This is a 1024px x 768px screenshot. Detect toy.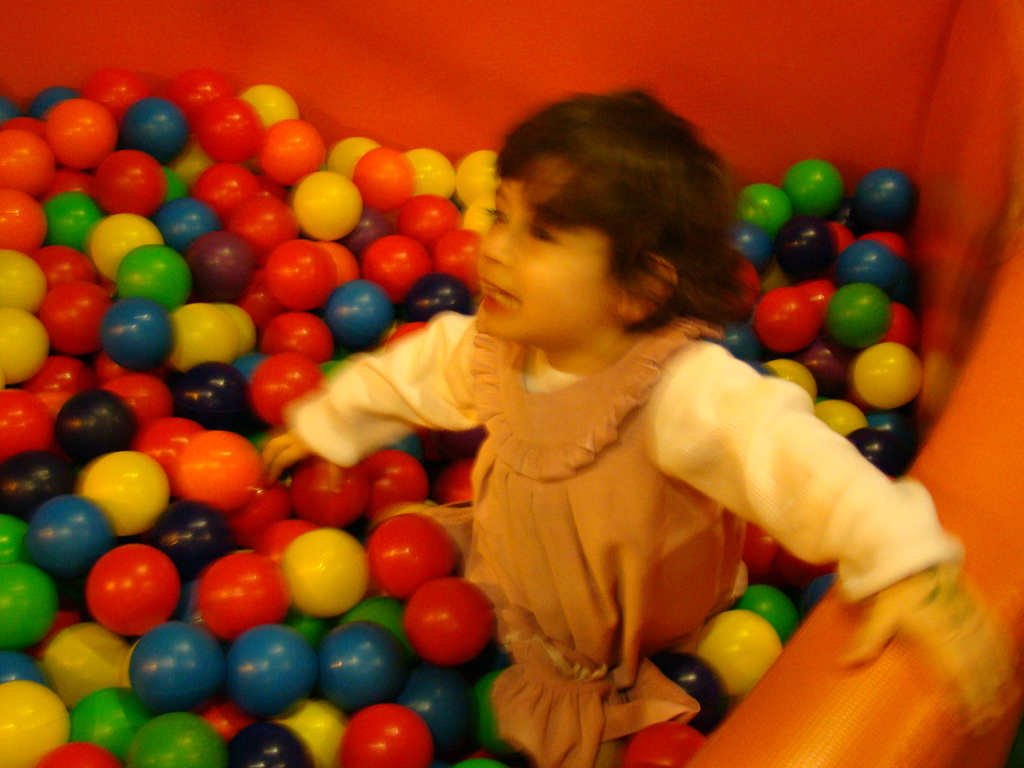
[72, 685, 149, 762].
